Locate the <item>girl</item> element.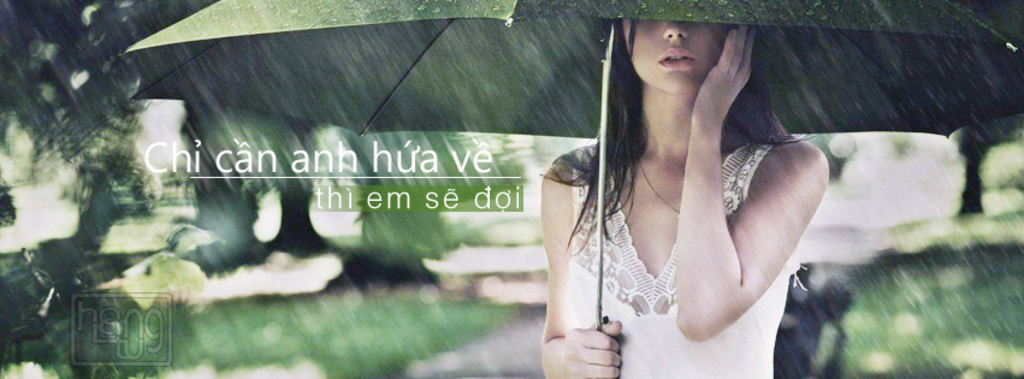
Element bbox: detection(537, 14, 829, 378).
